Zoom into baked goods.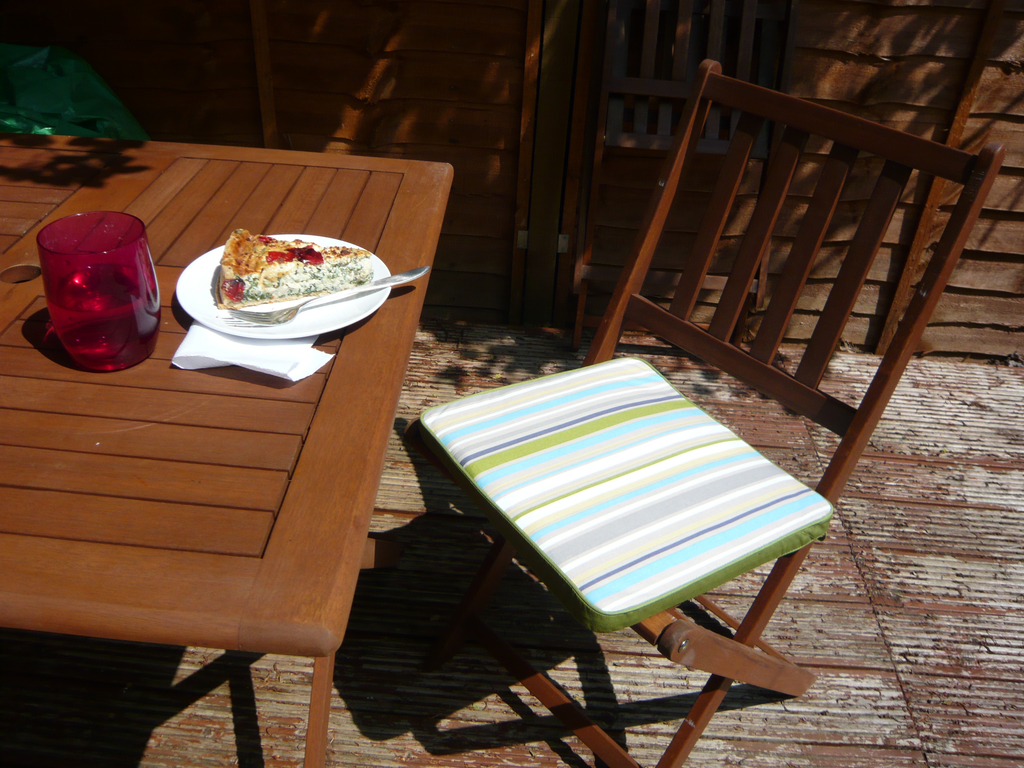
Zoom target: rect(220, 227, 376, 308).
